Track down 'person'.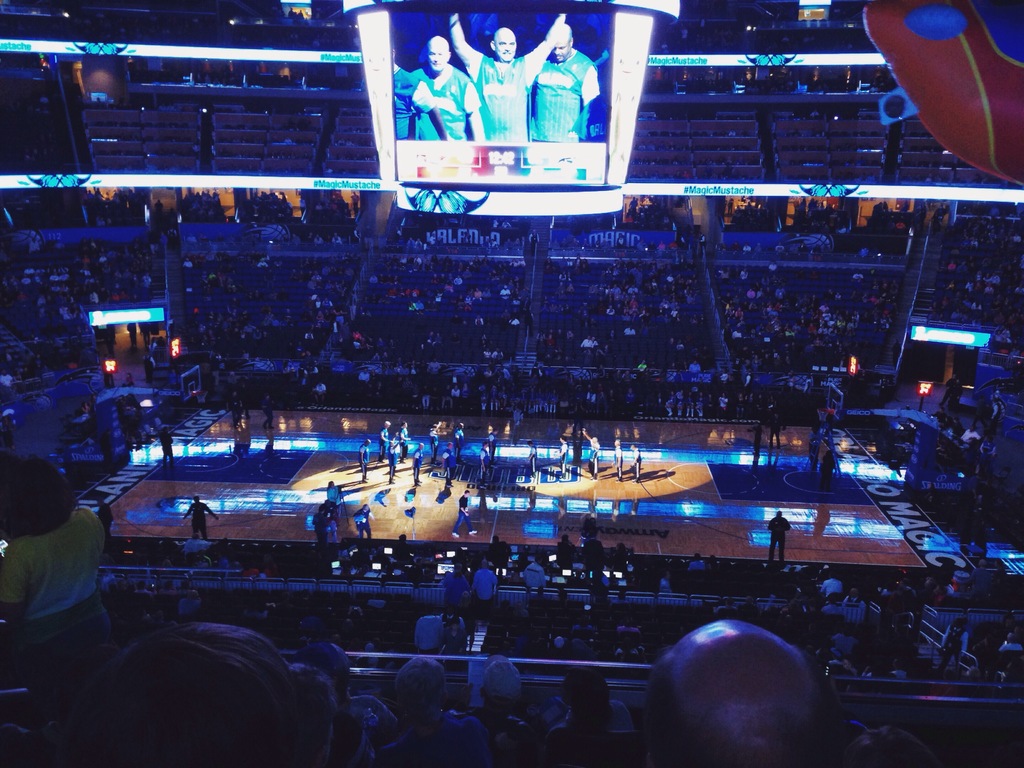
Tracked to x1=465 y1=653 x2=541 y2=767.
